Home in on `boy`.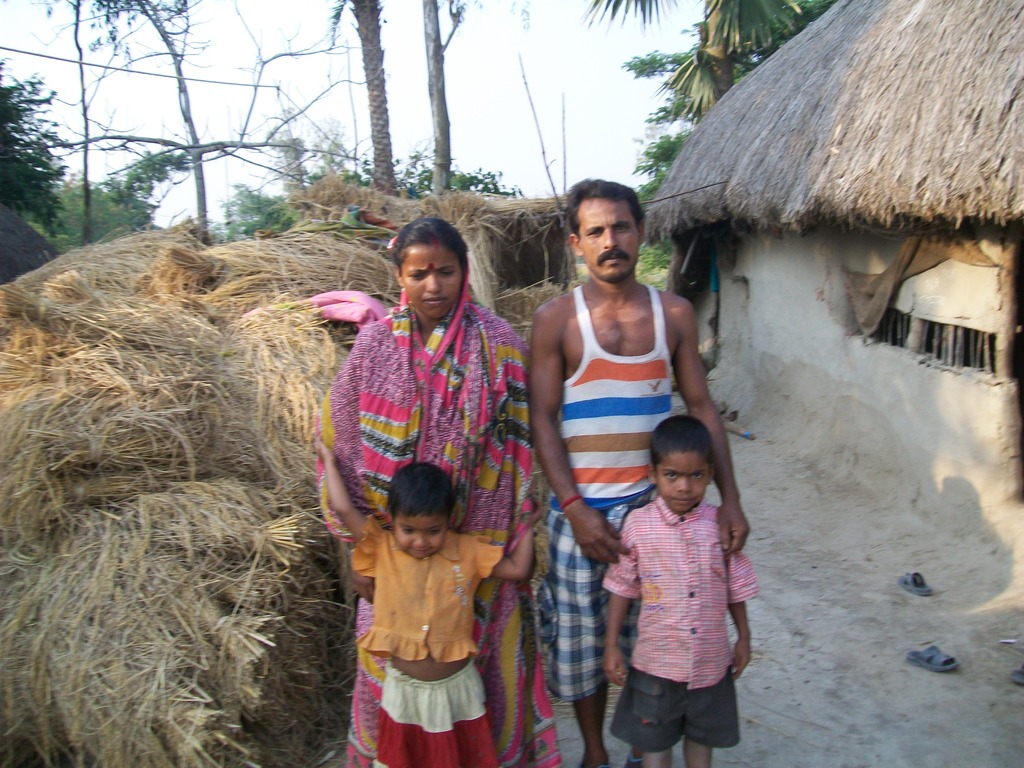
Homed in at [601,416,754,767].
